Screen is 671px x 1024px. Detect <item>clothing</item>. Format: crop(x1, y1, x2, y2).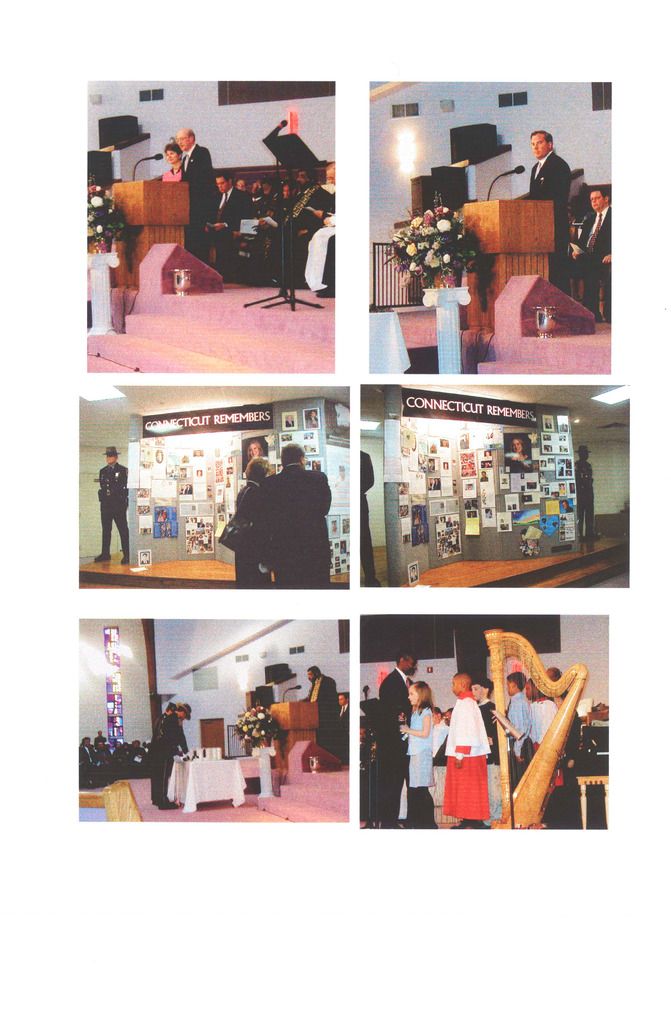
crop(231, 480, 273, 590).
